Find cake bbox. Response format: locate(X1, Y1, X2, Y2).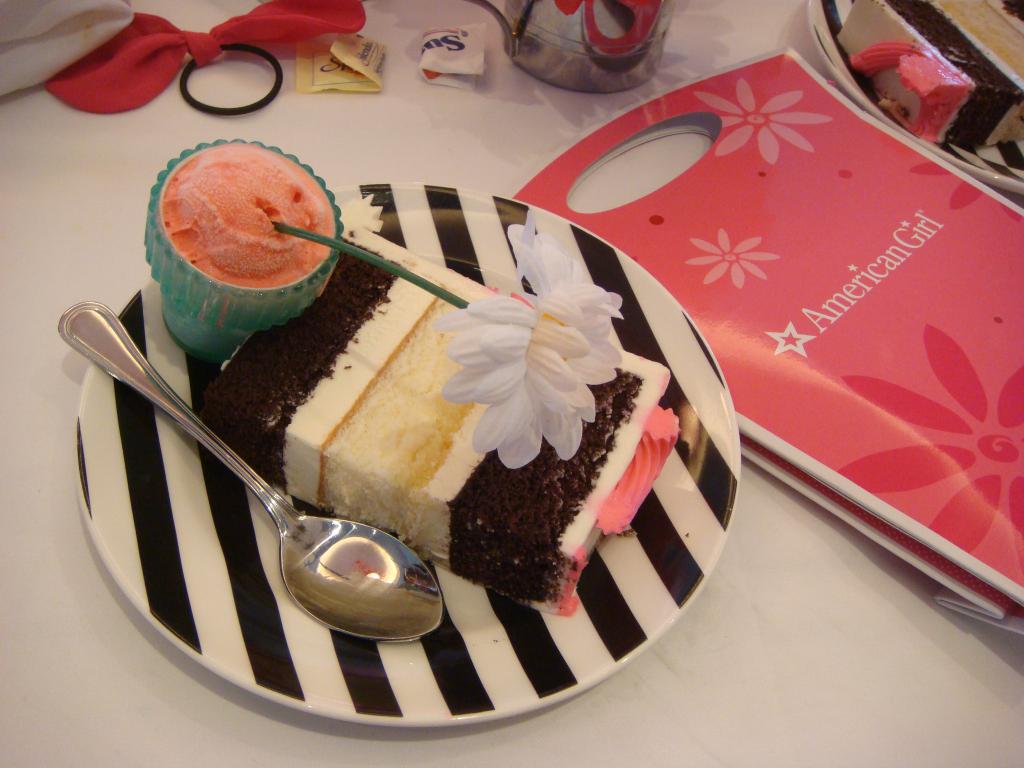
locate(141, 134, 333, 360).
